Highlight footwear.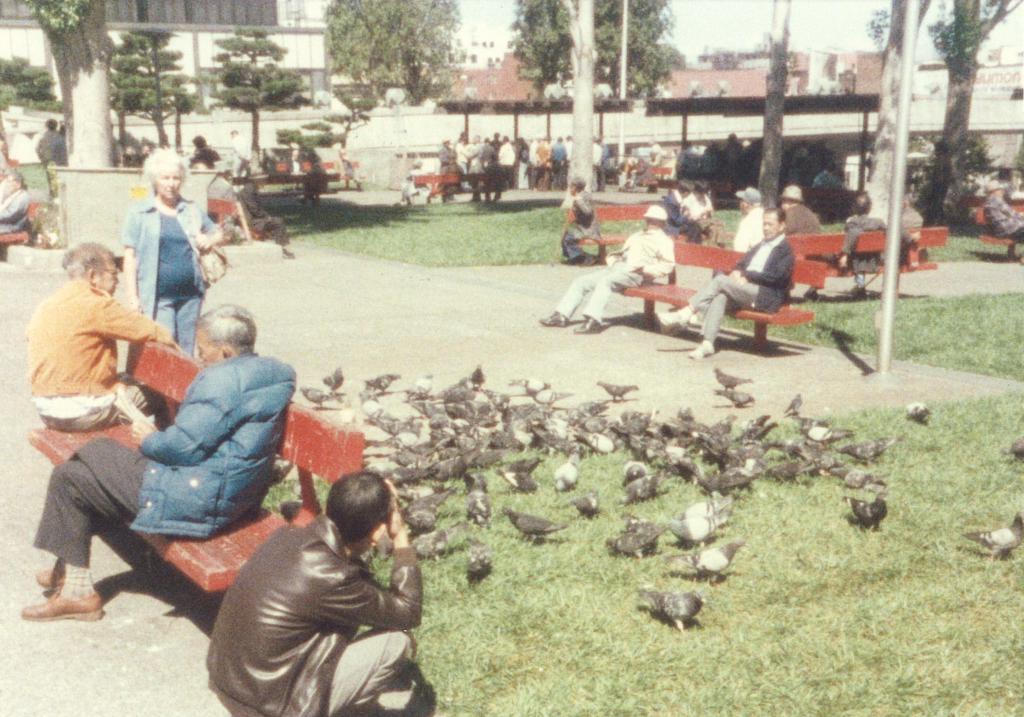
Highlighted region: select_region(572, 310, 597, 332).
